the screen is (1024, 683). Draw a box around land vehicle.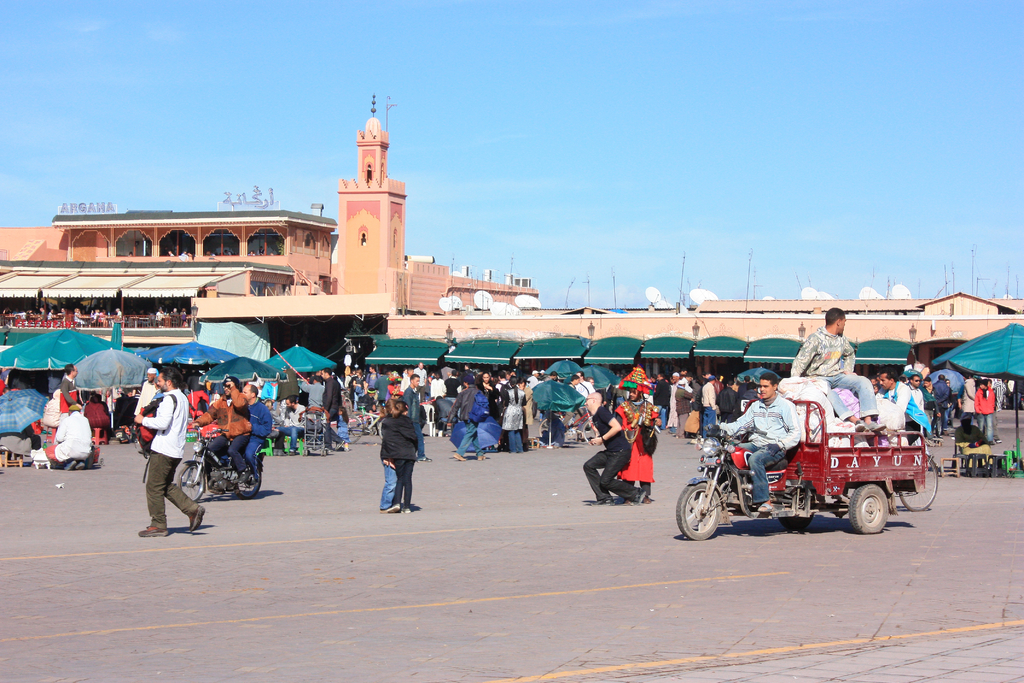
(left=680, top=398, right=939, bottom=547).
